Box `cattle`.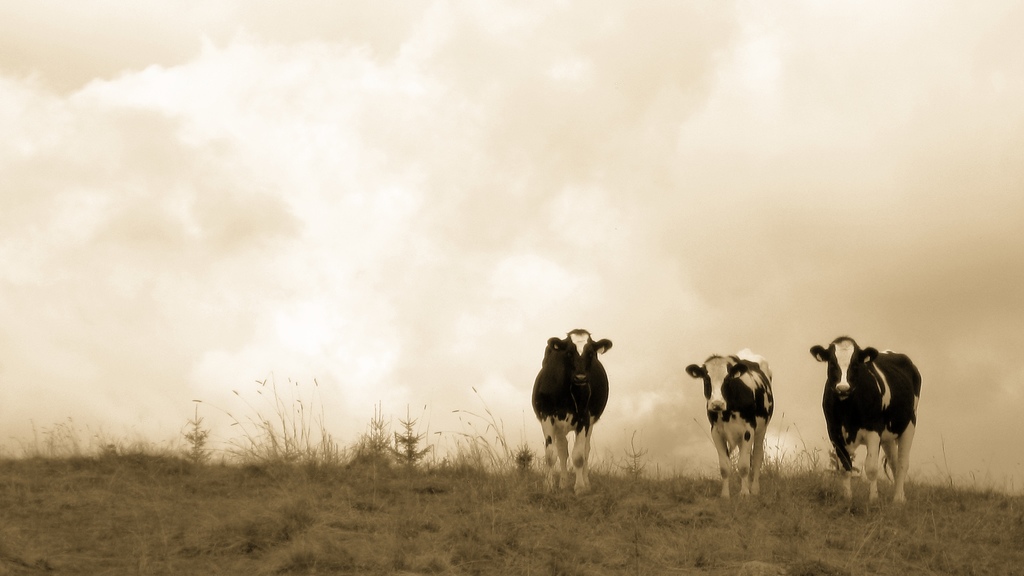
{"left": 531, "top": 329, "right": 611, "bottom": 495}.
